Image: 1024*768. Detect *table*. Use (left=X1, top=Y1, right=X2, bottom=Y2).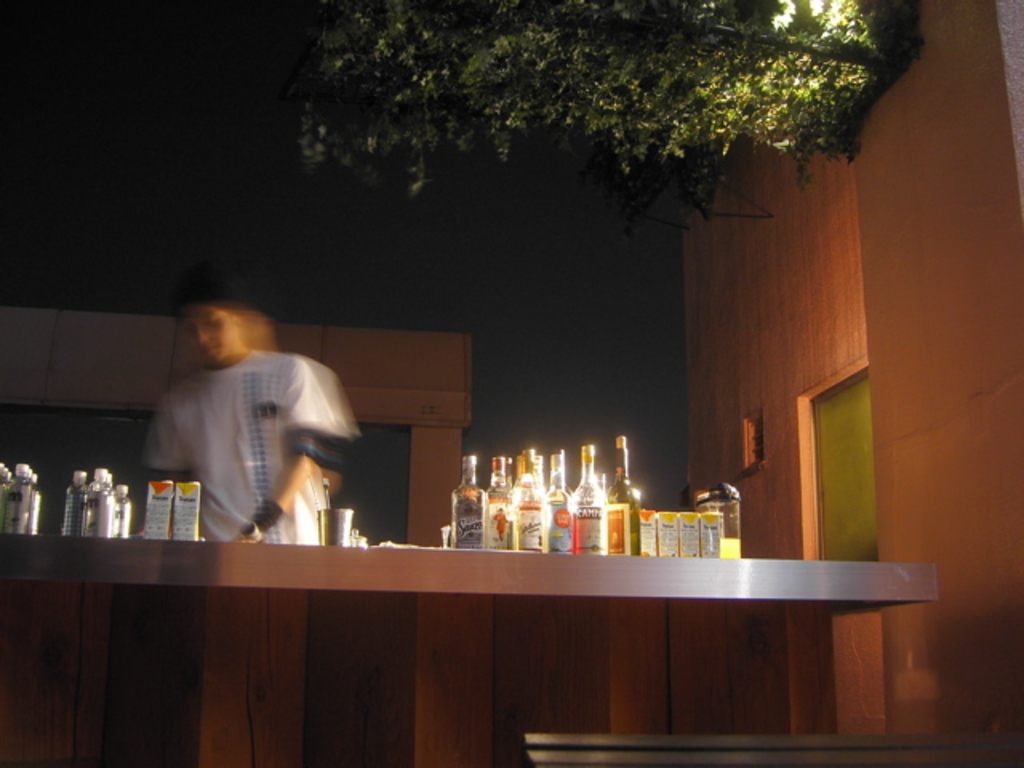
(left=66, top=528, right=917, bottom=734).
